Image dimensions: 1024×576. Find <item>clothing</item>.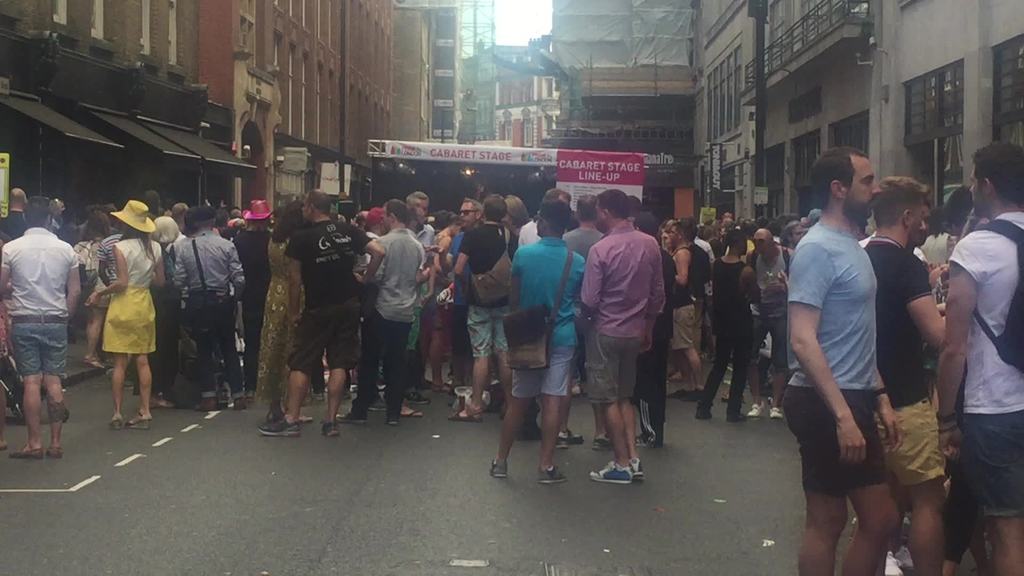
box=[168, 231, 245, 290].
